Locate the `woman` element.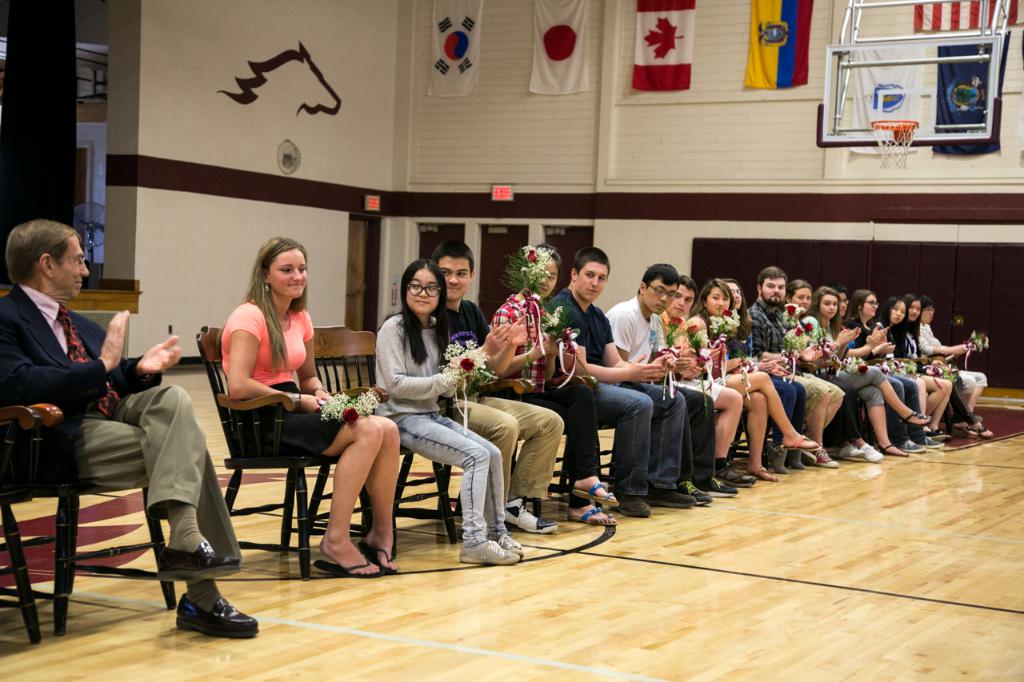
Element bbox: [785, 278, 886, 469].
